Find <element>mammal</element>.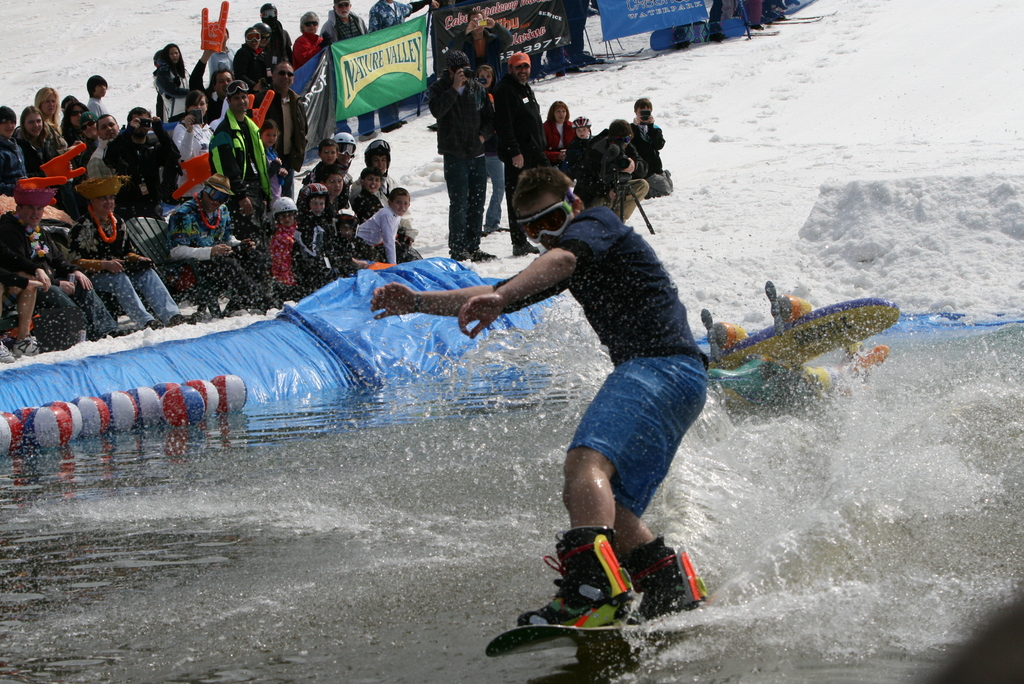
BBox(573, 129, 646, 225).
